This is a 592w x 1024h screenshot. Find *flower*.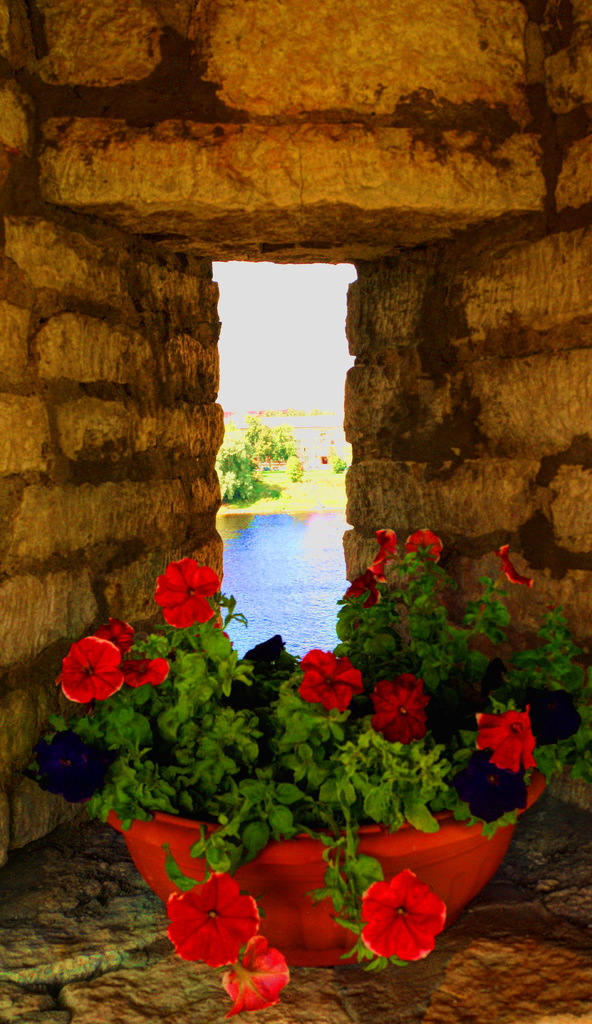
Bounding box: {"left": 362, "top": 676, "right": 431, "bottom": 746}.
